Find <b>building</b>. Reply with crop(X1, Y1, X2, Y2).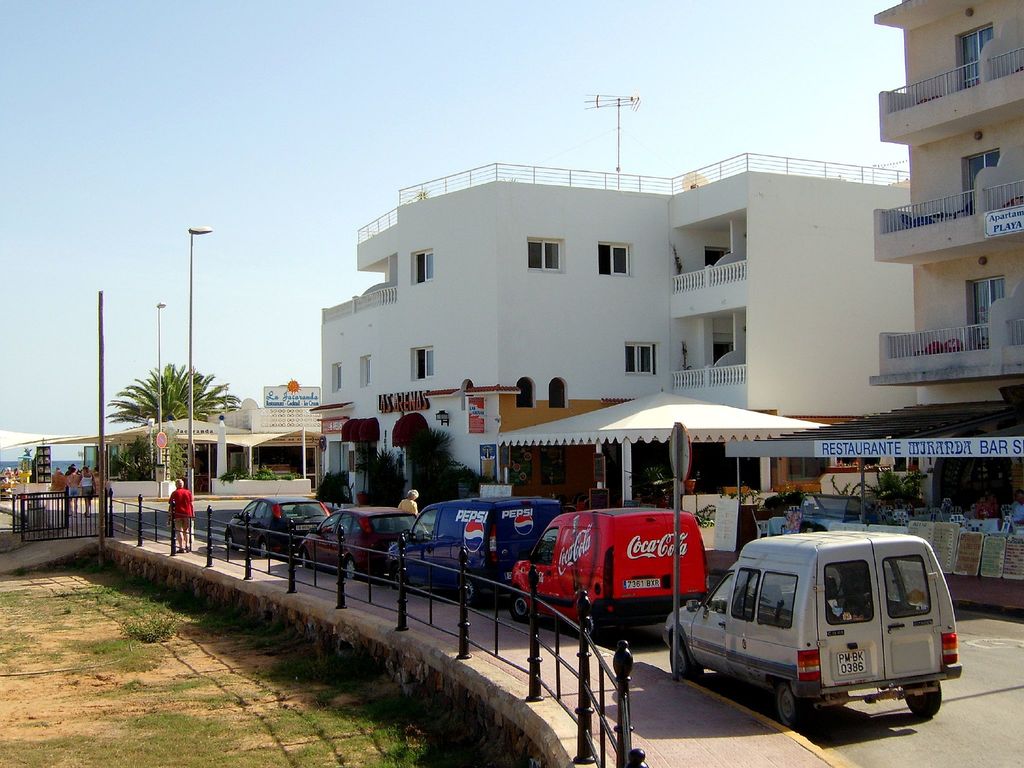
crop(320, 154, 926, 584).
